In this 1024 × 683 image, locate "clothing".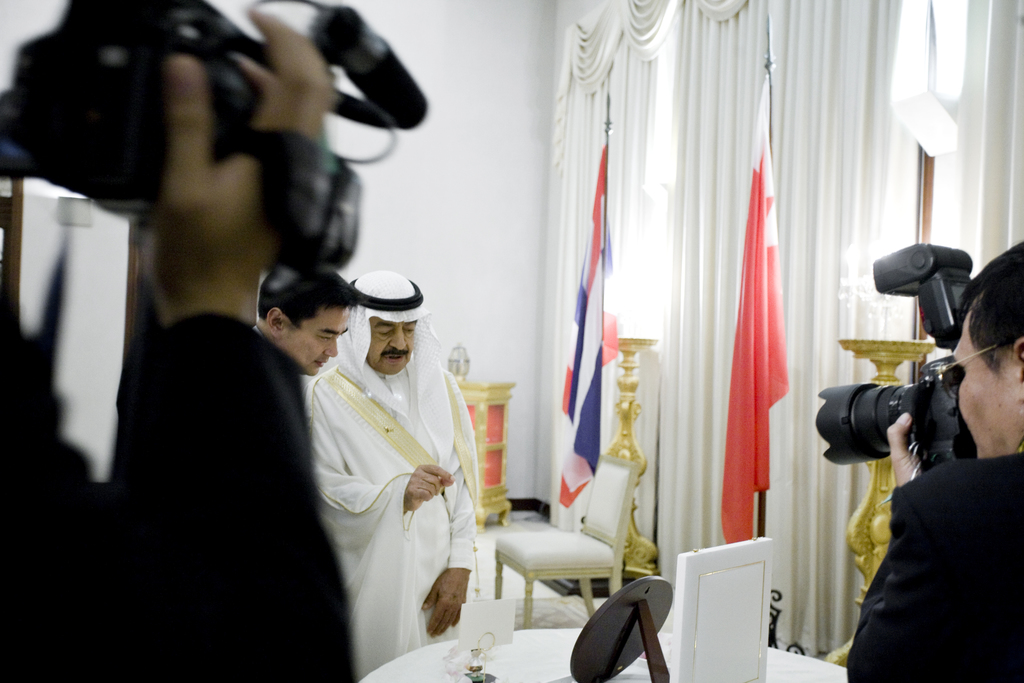
Bounding box: {"left": 852, "top": 452, "right": 1020, "bottom": 682}.
